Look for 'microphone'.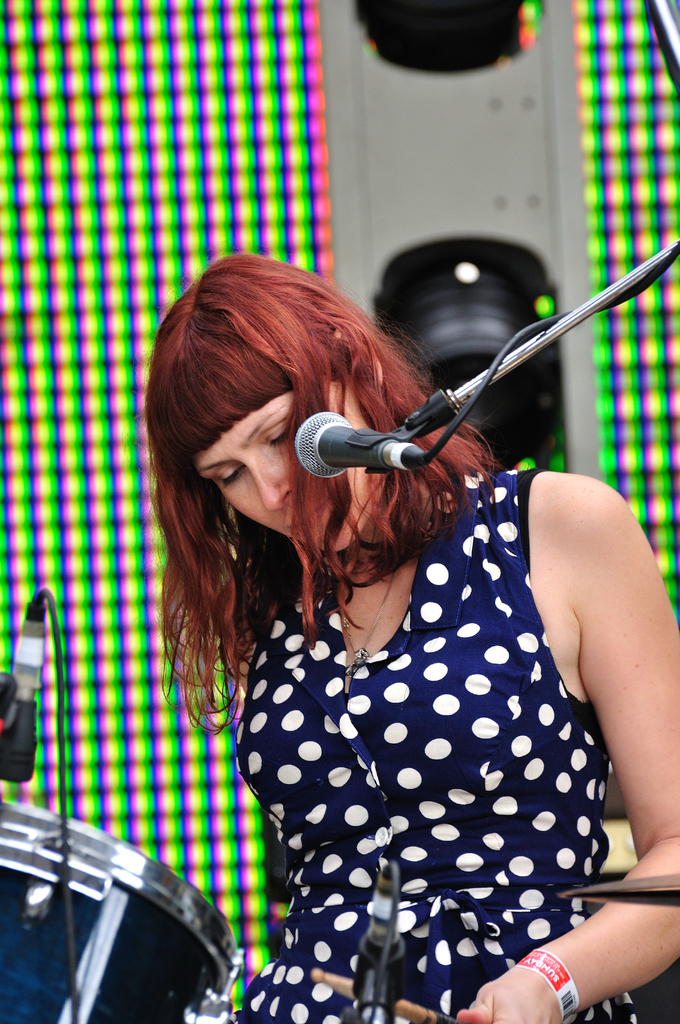
Found: BBox(0, 601, 52, 787).
